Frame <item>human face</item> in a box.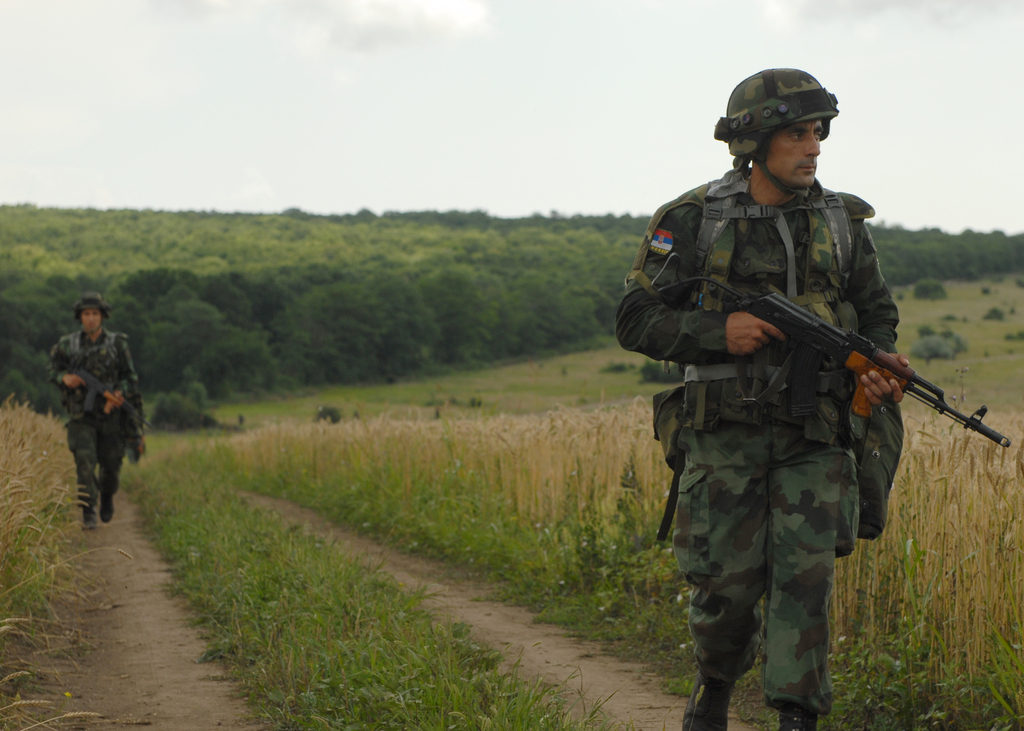
[81,309,105,335].
